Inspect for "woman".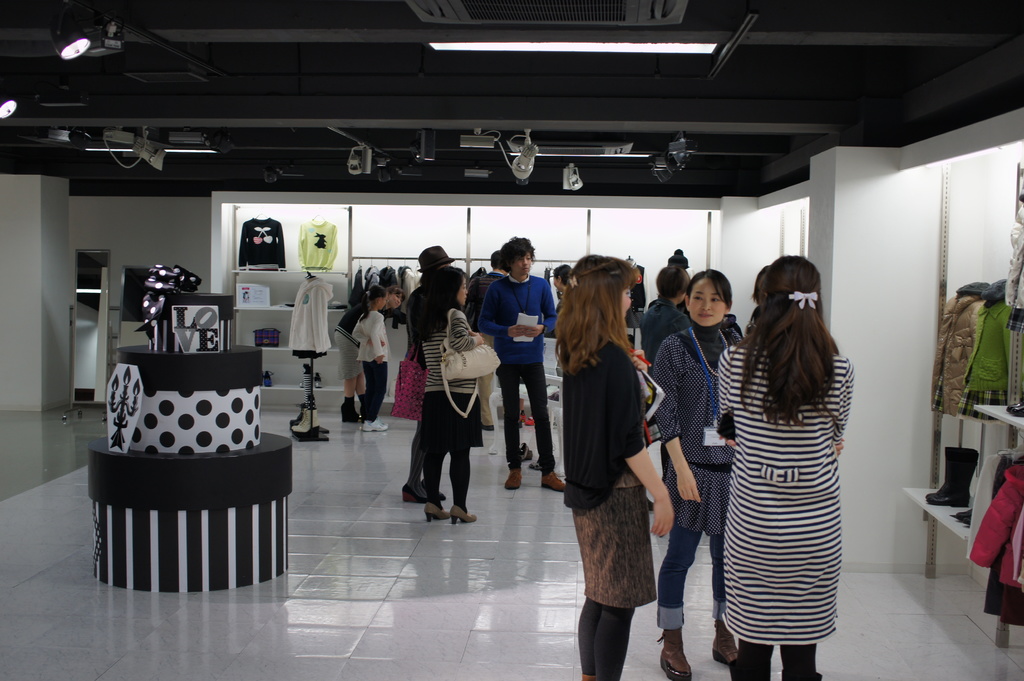
Inspection: 645 268 753 672.
